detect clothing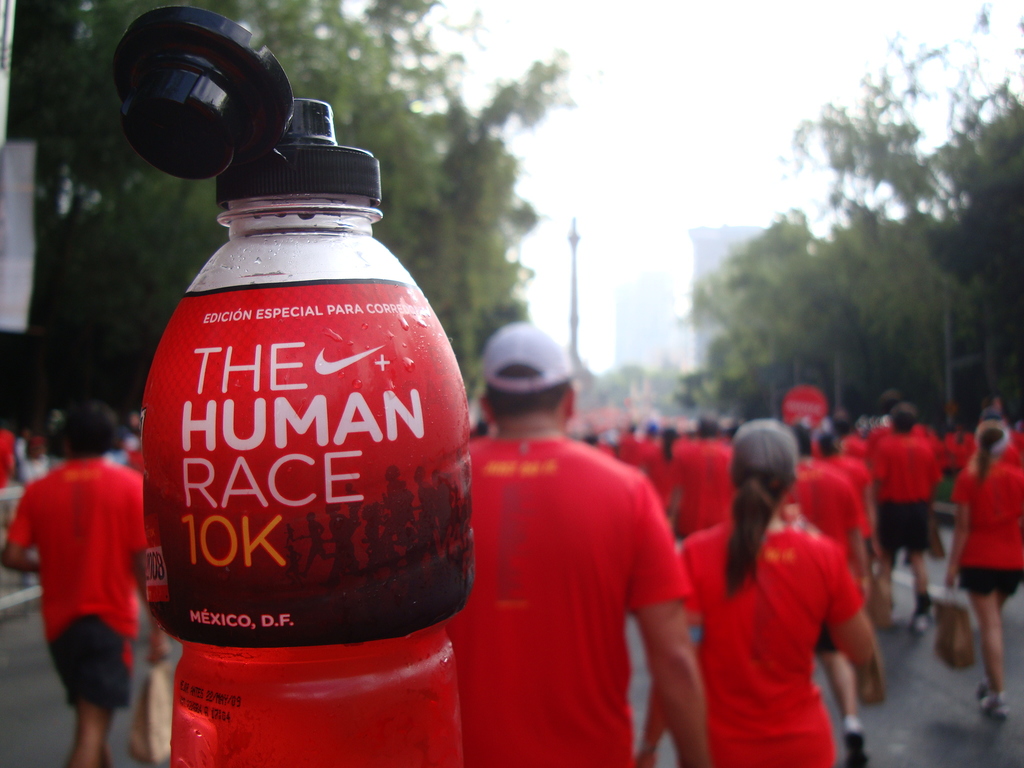
[left=0, top=428, right=15, bottom=490]
